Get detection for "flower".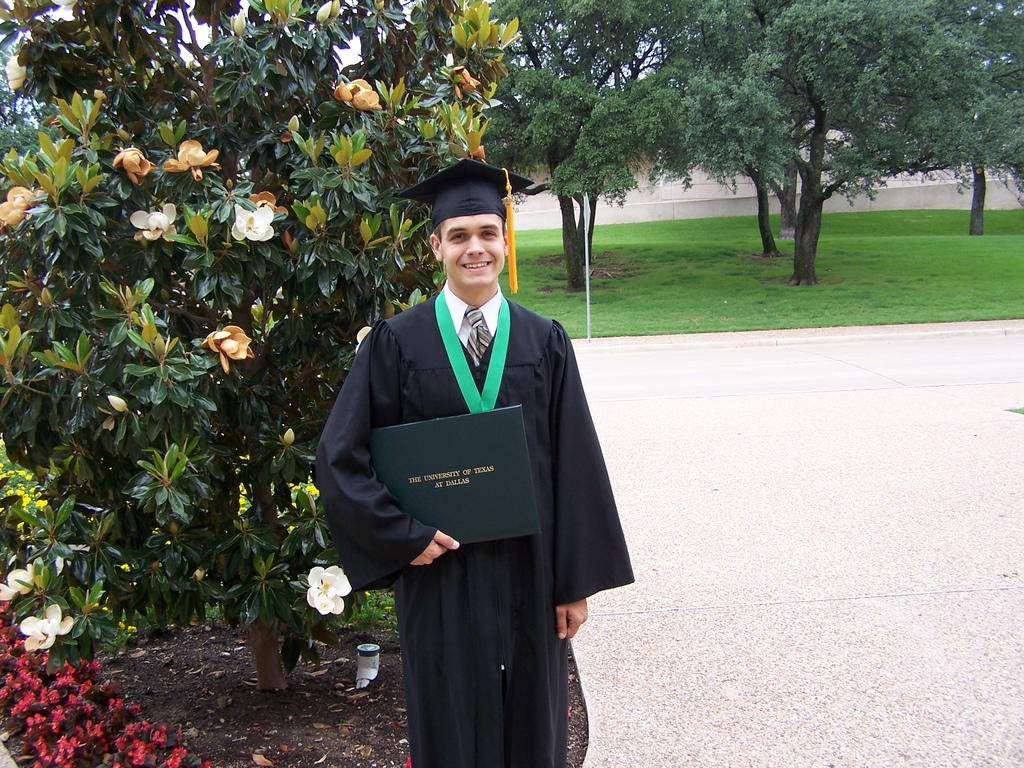
Detection: x1=334, y1=77, x2=379, y2=114.
